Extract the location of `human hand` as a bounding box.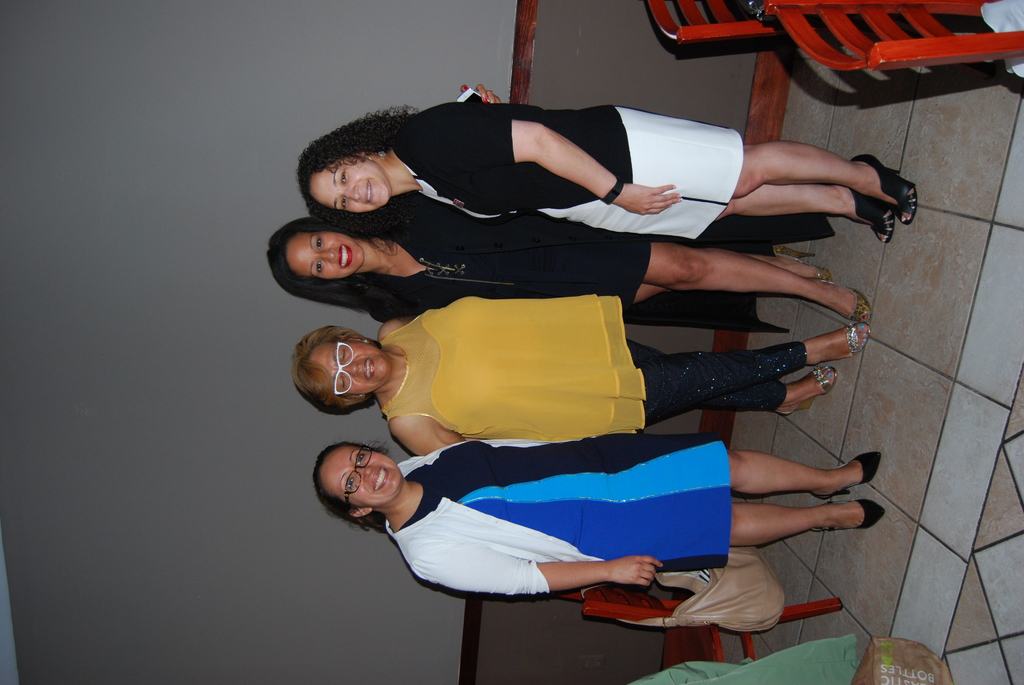
(x1=605, y1=553, x2=666, y2=592).
